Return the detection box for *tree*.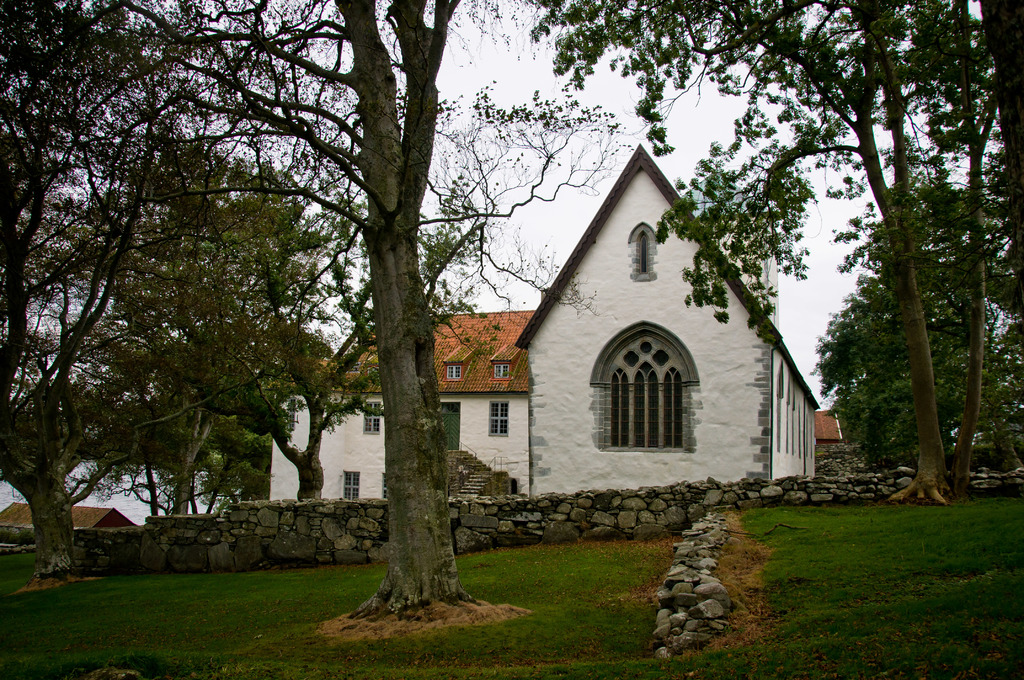
crop(879, 181, 1023, 466).
